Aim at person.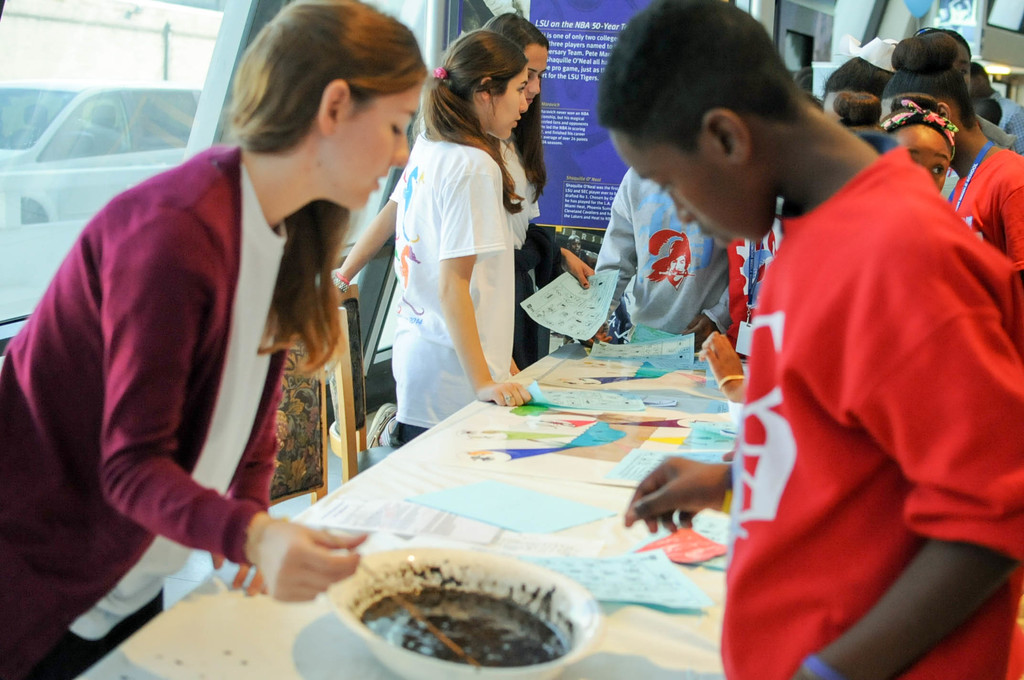
Aimed at l=876, t=97, r=950, b=198.
